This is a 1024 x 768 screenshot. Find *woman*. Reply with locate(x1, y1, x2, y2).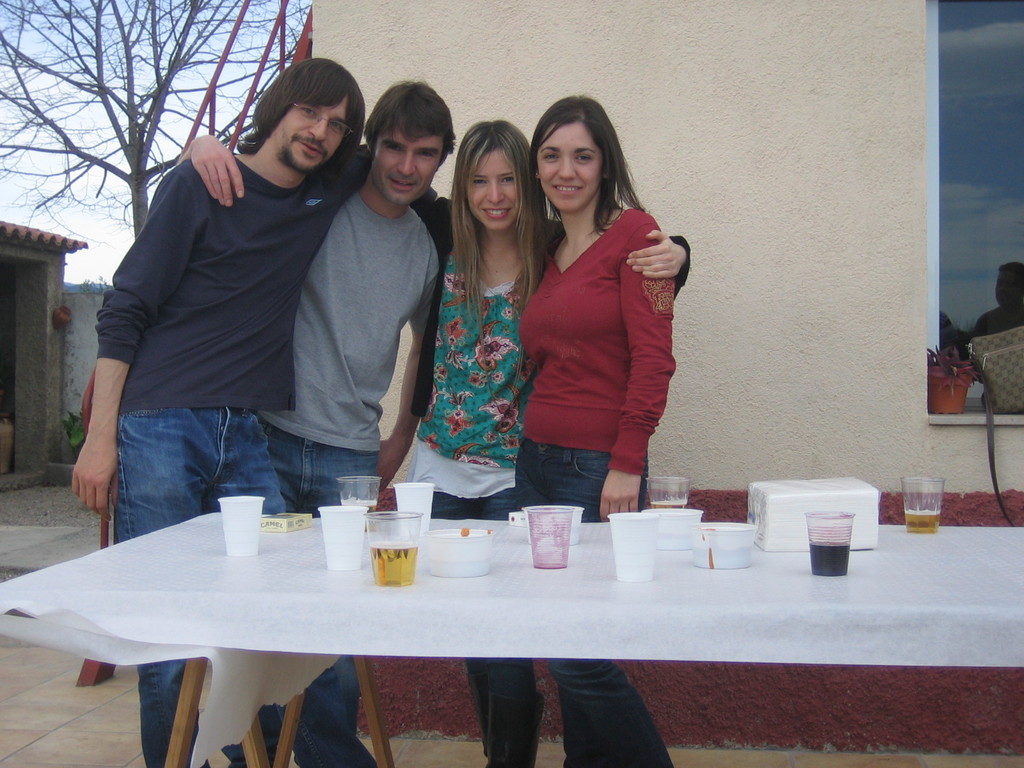
locate(417, 119, 691, 767).
